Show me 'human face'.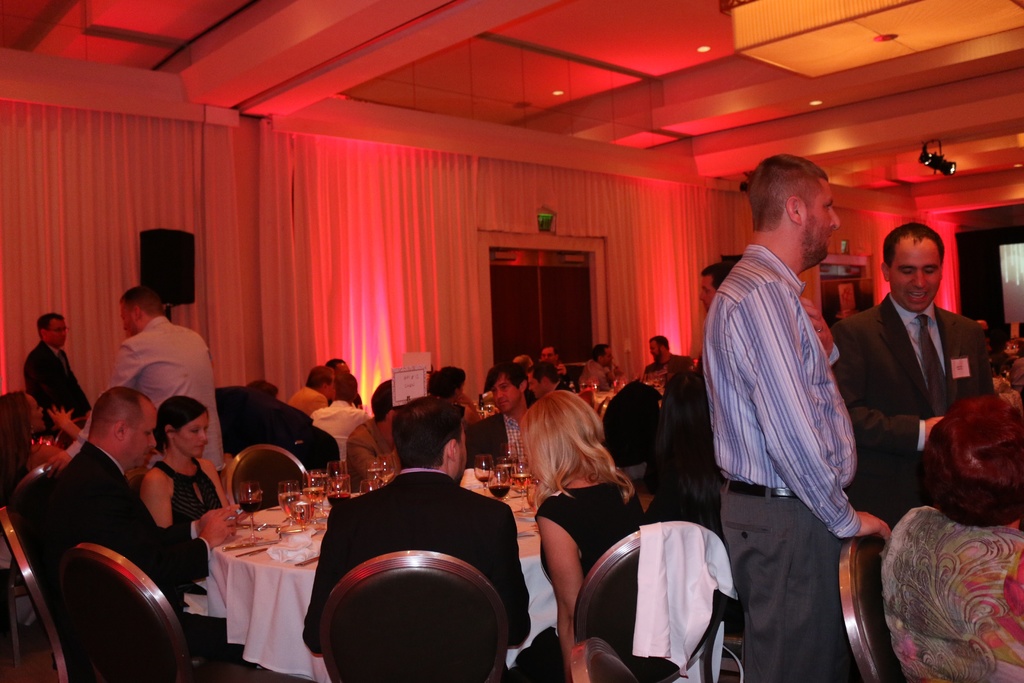
'human face' is here: 536, 350, 560, 365.
